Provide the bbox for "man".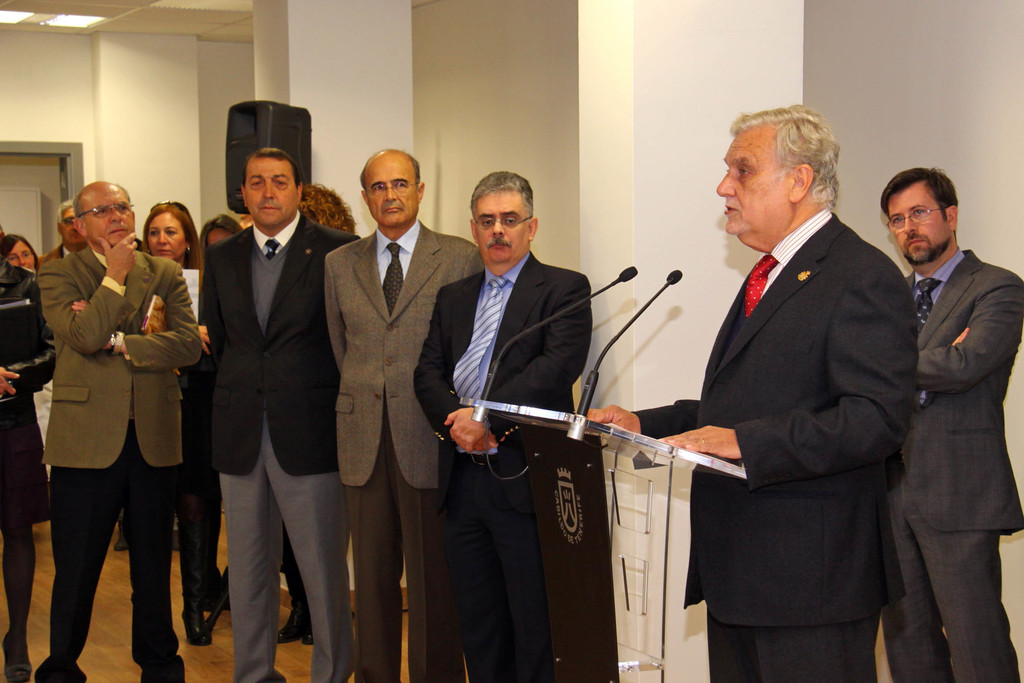
l=42, t=199, r=89, b=265.
